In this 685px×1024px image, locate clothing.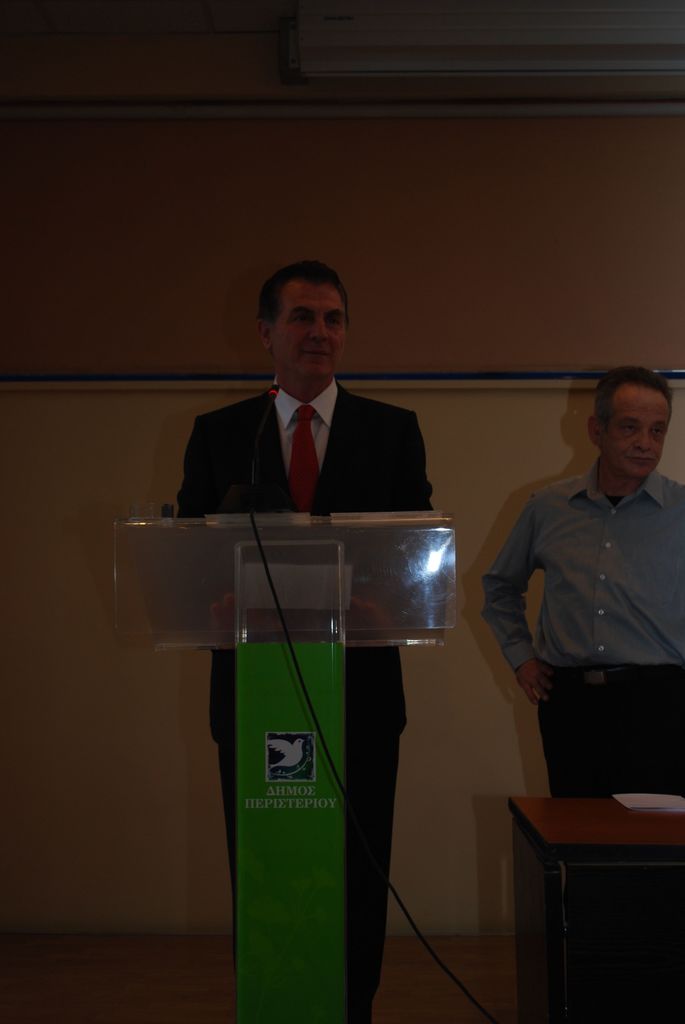
Bounding box: box(176, 373, 436, 1023).
